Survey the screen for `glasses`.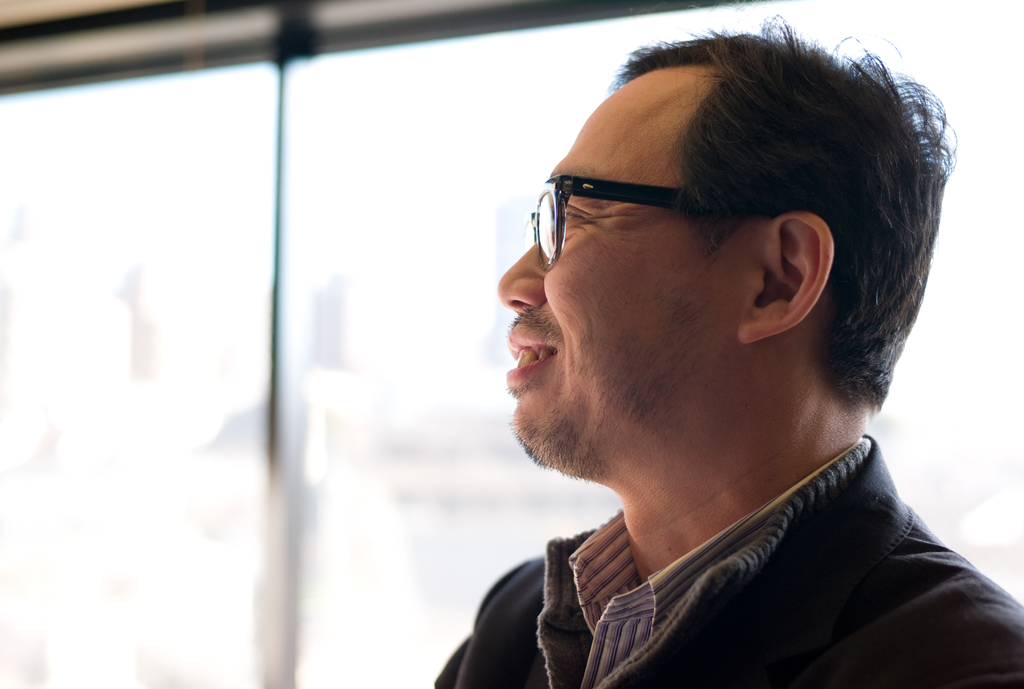
Survey found: detection(513, 167, 750, 274).
